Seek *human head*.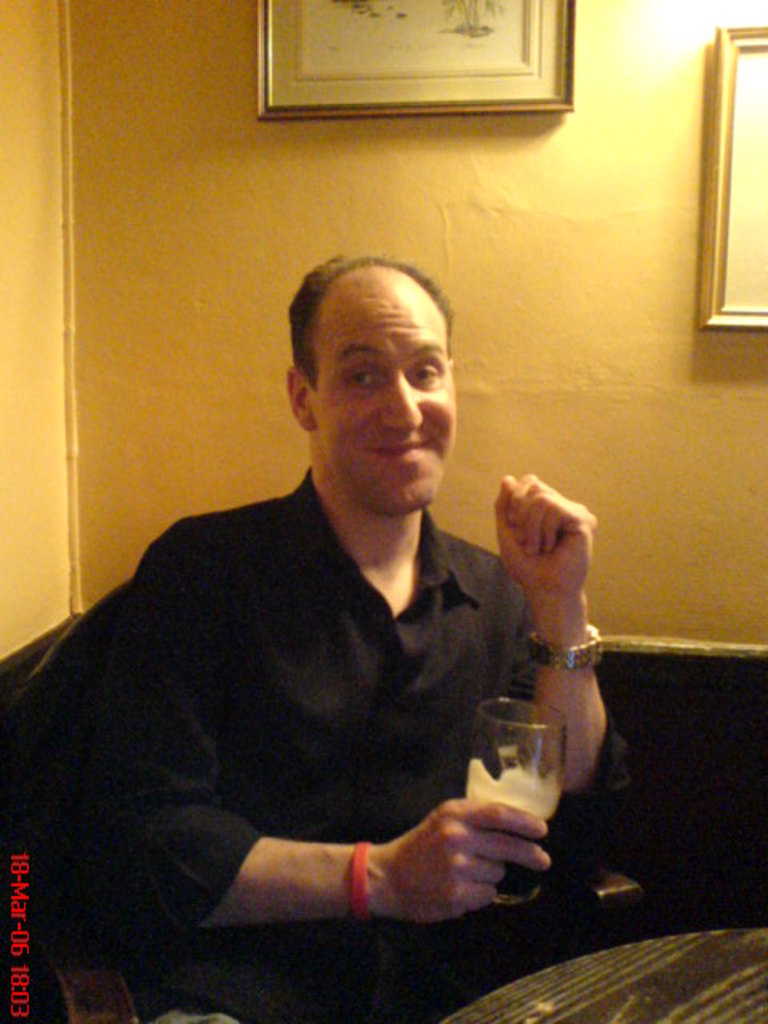
x1=278, y1=242, x2=474, y2=486.
